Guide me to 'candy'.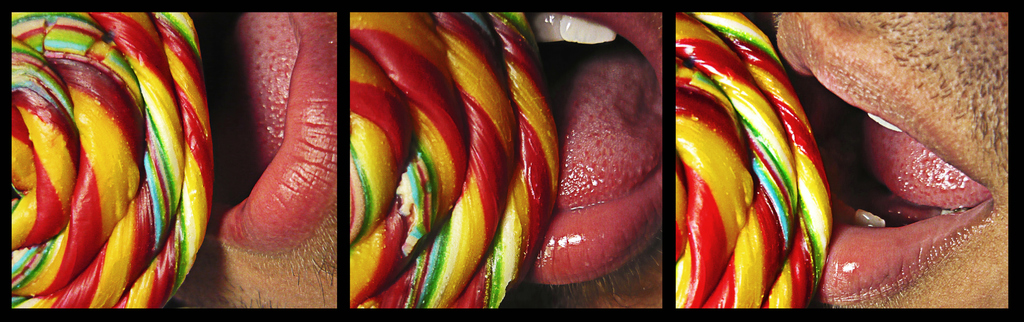
Guidance: bbox(674, 10, 835, 311).
